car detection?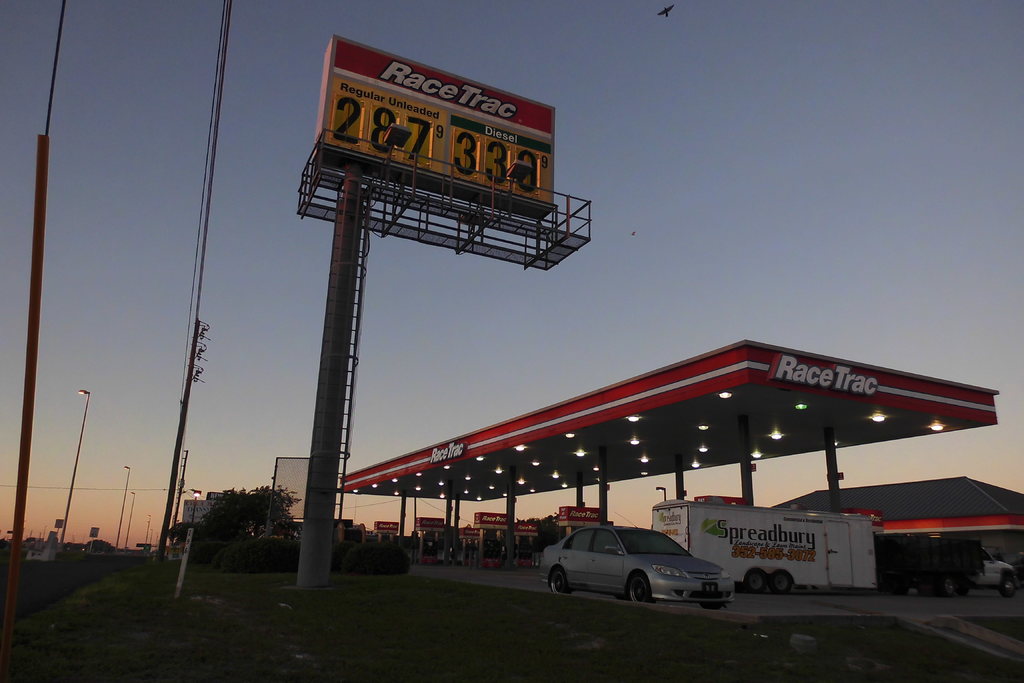
[540,518,729,604]
